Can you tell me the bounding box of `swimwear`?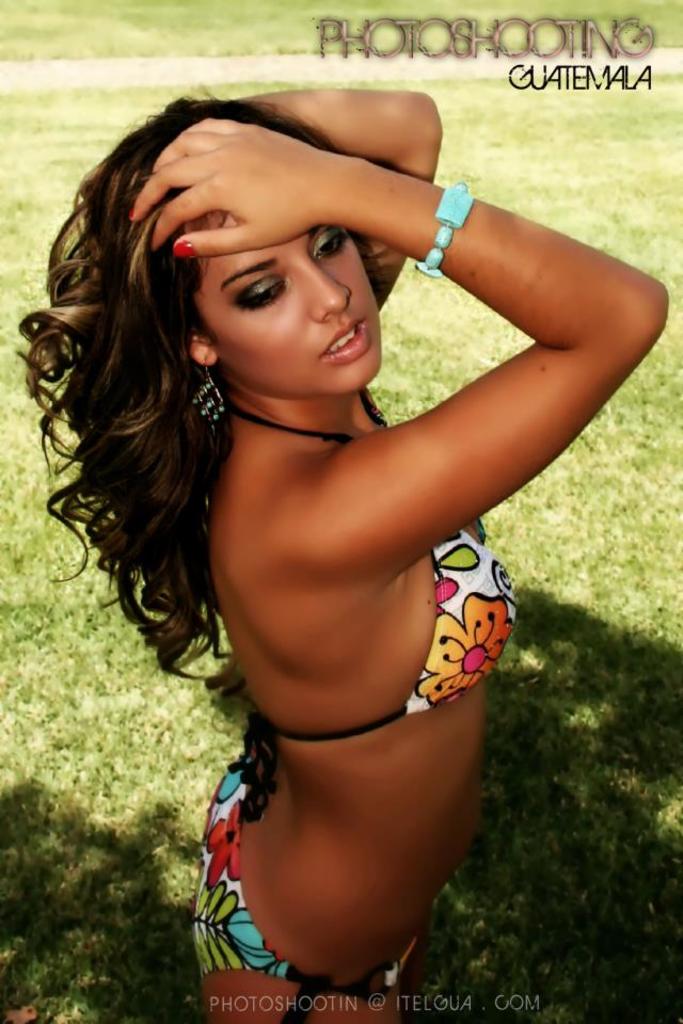
[left=193, top=761, right=404, bottom=1023].
